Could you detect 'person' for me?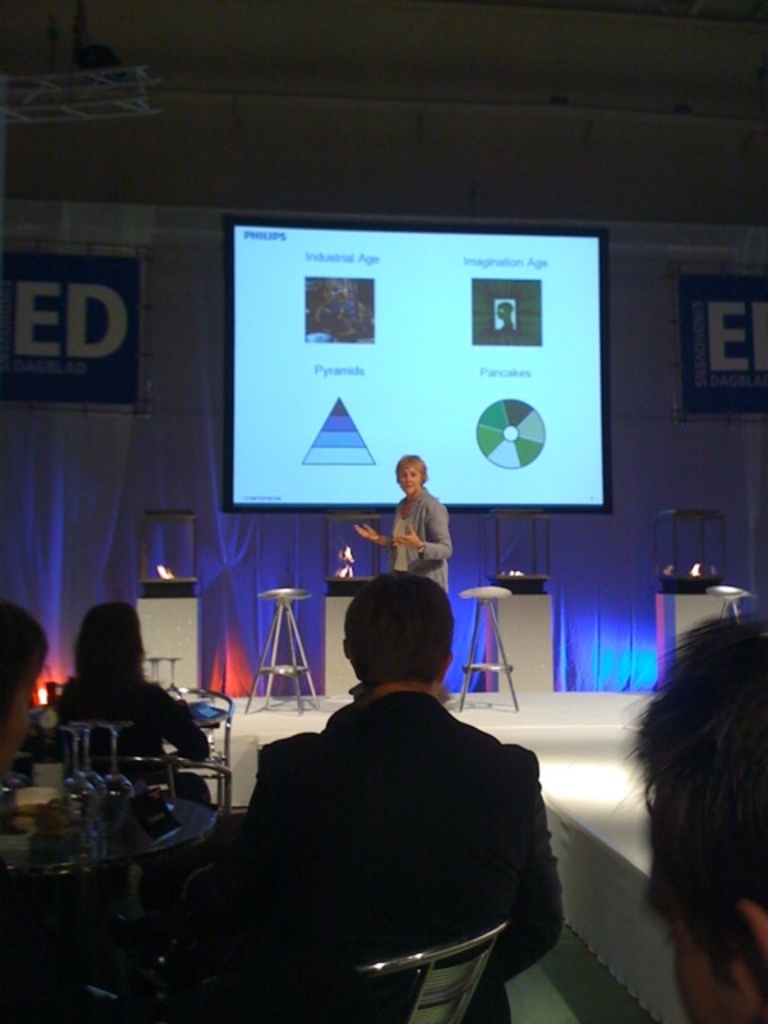
Detection result: Rect(384, 454, 458, 590).
